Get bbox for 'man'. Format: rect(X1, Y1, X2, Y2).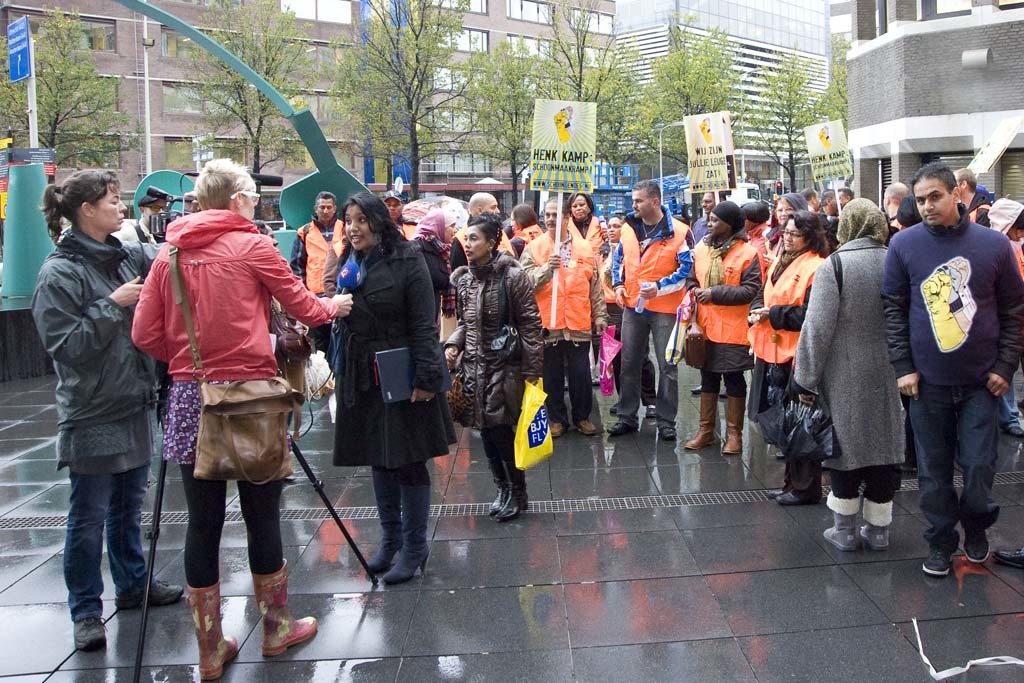
rect(826, 189, 858, 219).
